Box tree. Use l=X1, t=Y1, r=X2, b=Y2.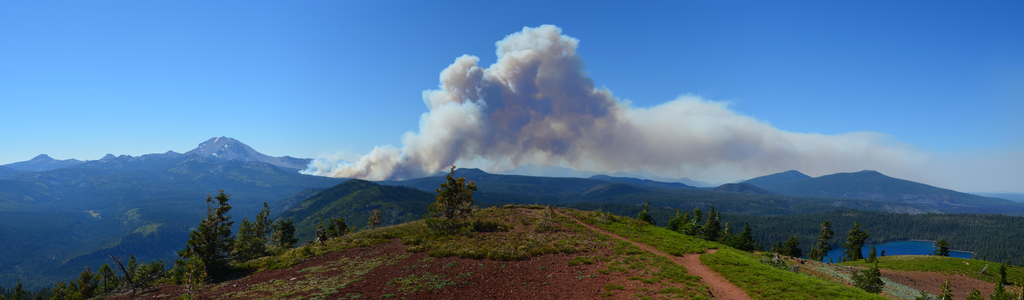
l=852, t=262, r=884, b=292.
